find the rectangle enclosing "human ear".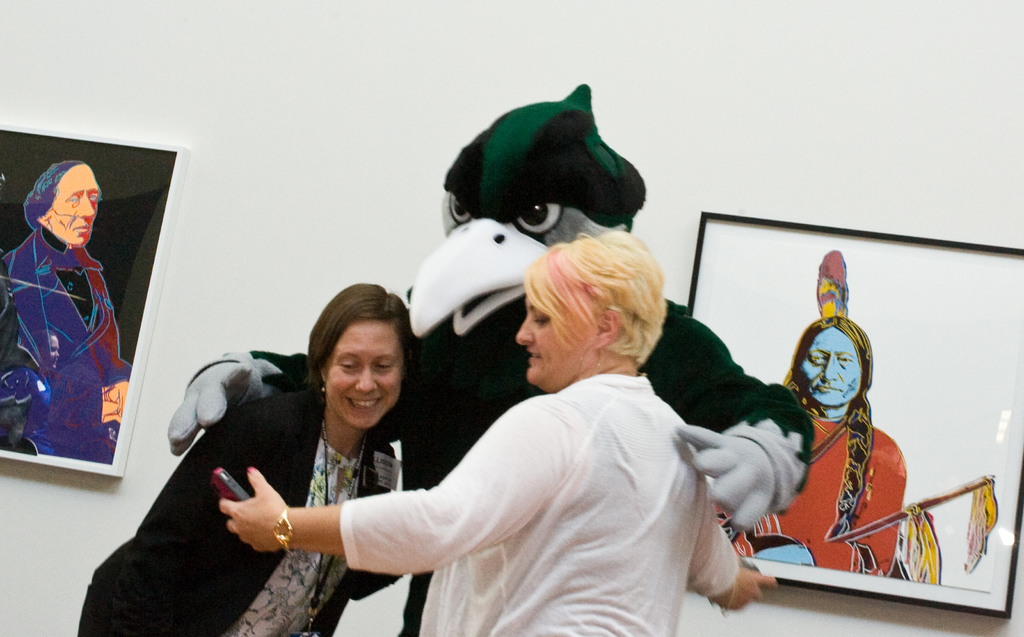
{"left": 320, "top": 364, "right": 328, "bottom": 384}.
